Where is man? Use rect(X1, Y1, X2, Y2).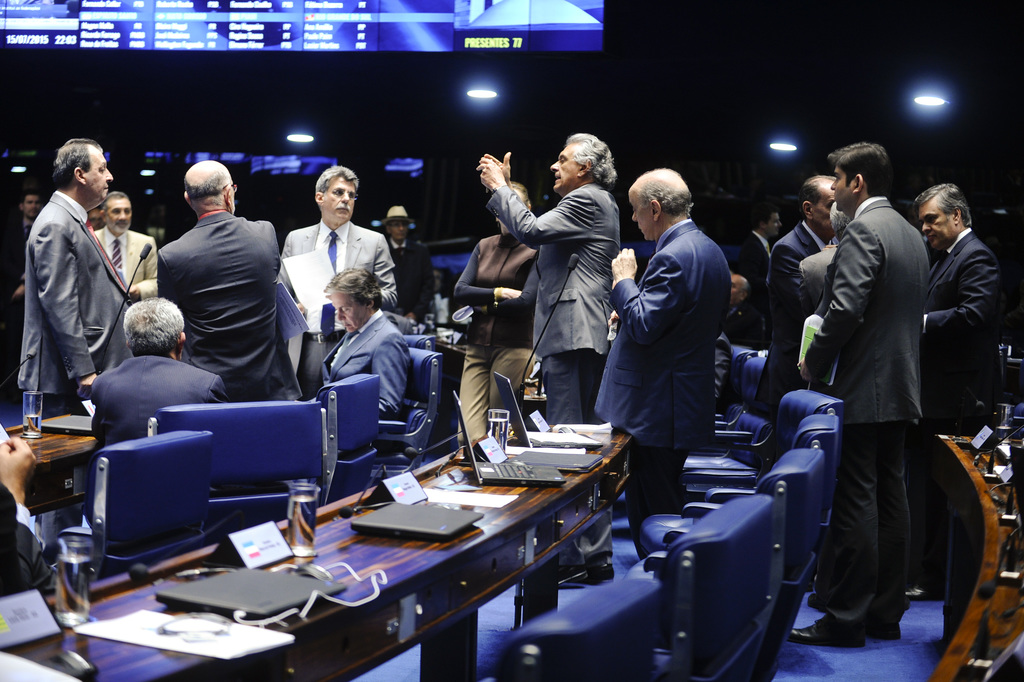
rect(69, 291, 231, 527).
